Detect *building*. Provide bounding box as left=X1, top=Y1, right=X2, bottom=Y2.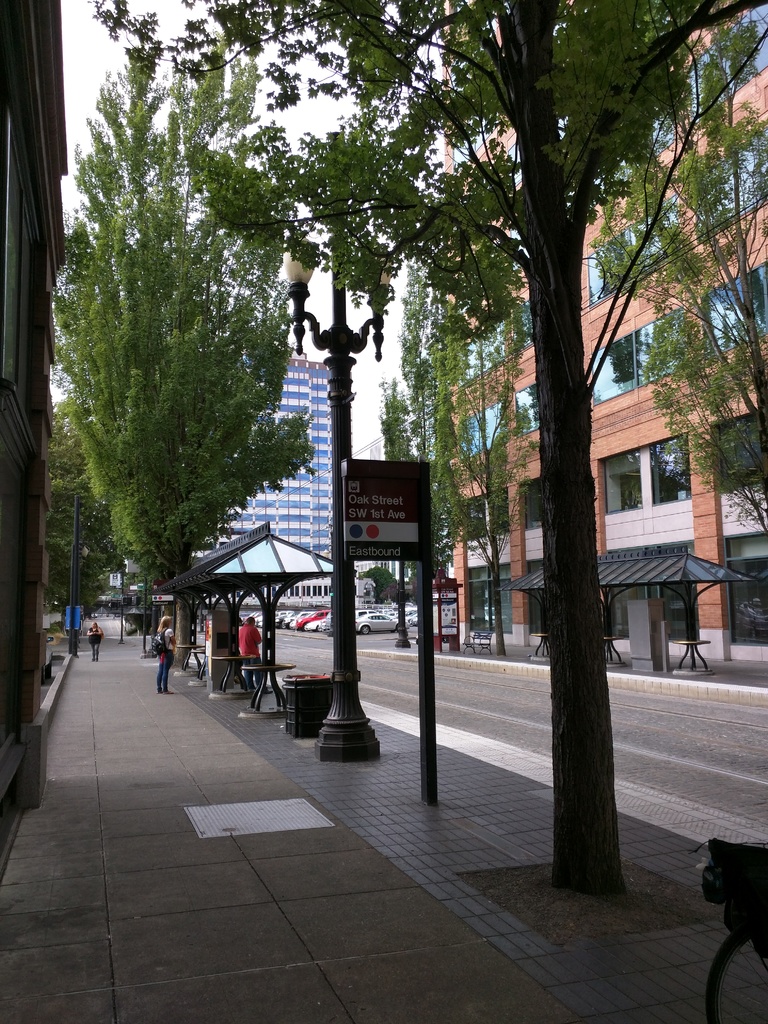
left=0, top=0, right=136, bottom=897.
